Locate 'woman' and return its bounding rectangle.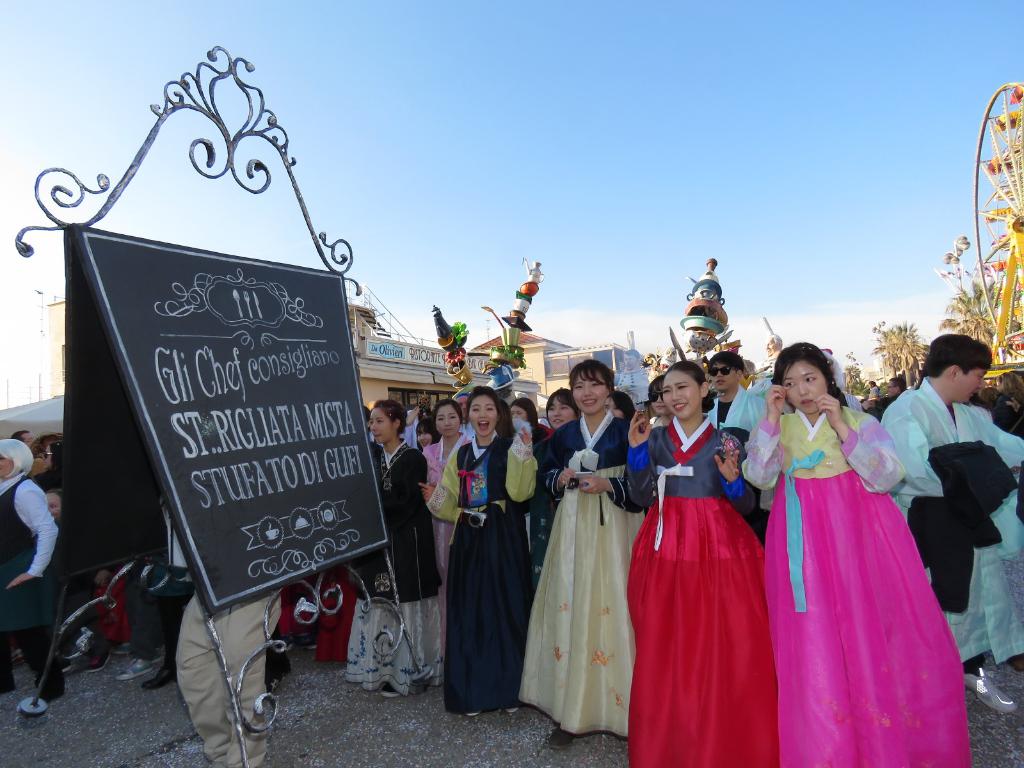
[35, 438, 62, 488].
